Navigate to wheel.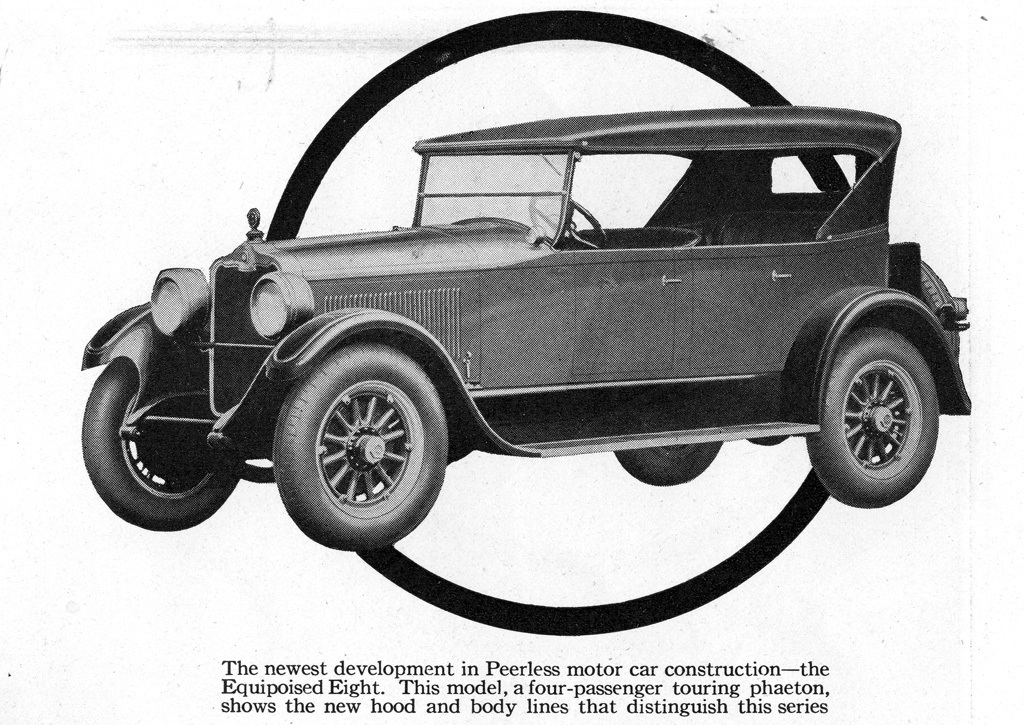
Navigation target: [610, 440, 727, 486].
